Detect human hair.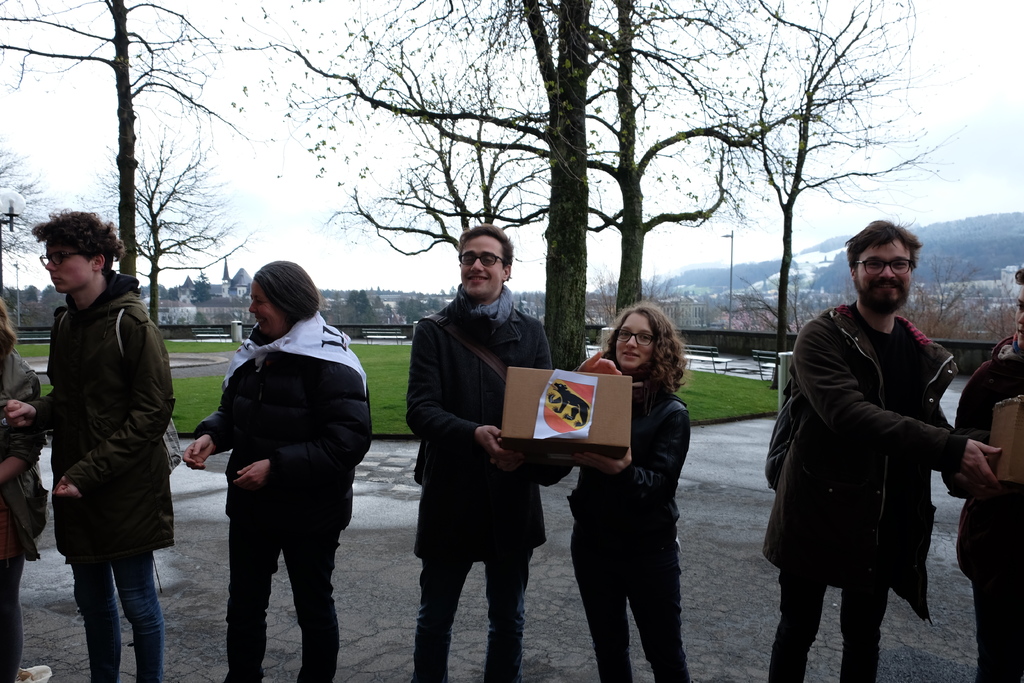
Detected at x1=845 y1=218 x2=924 y2=290.
